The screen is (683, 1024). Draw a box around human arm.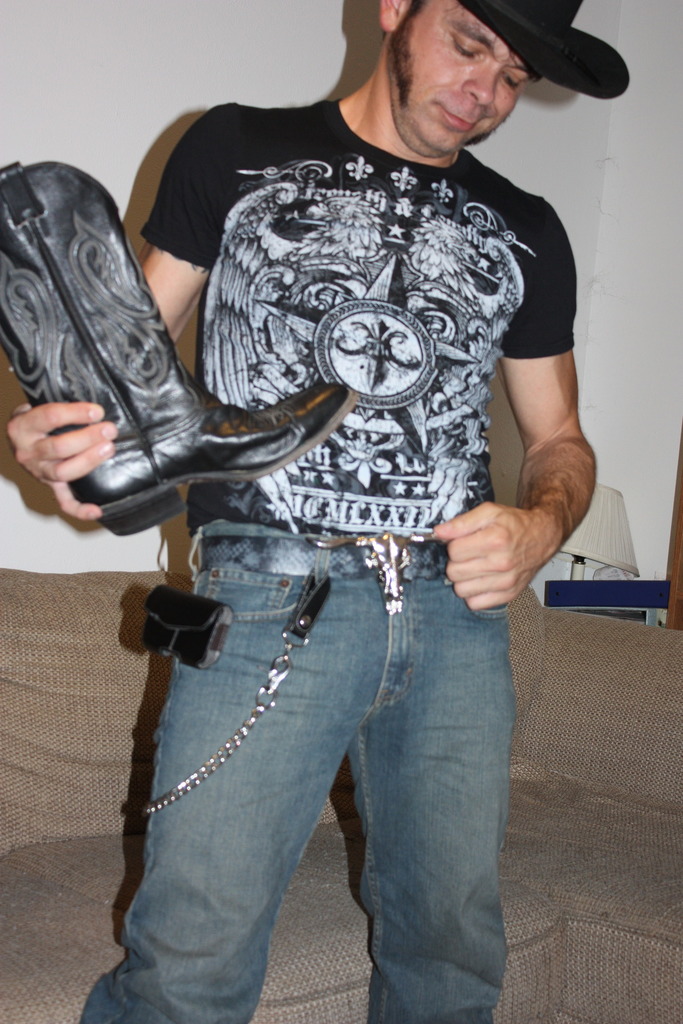
x1=1 y1=100 x2=241 y2=531.
